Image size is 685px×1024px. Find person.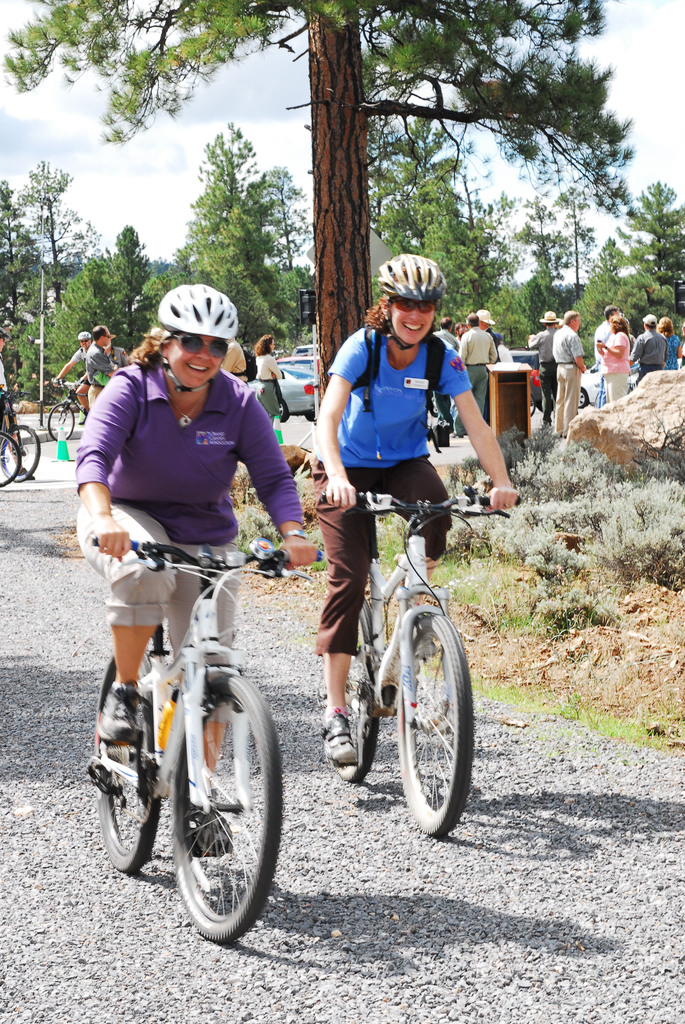
(220,335,251,387).
